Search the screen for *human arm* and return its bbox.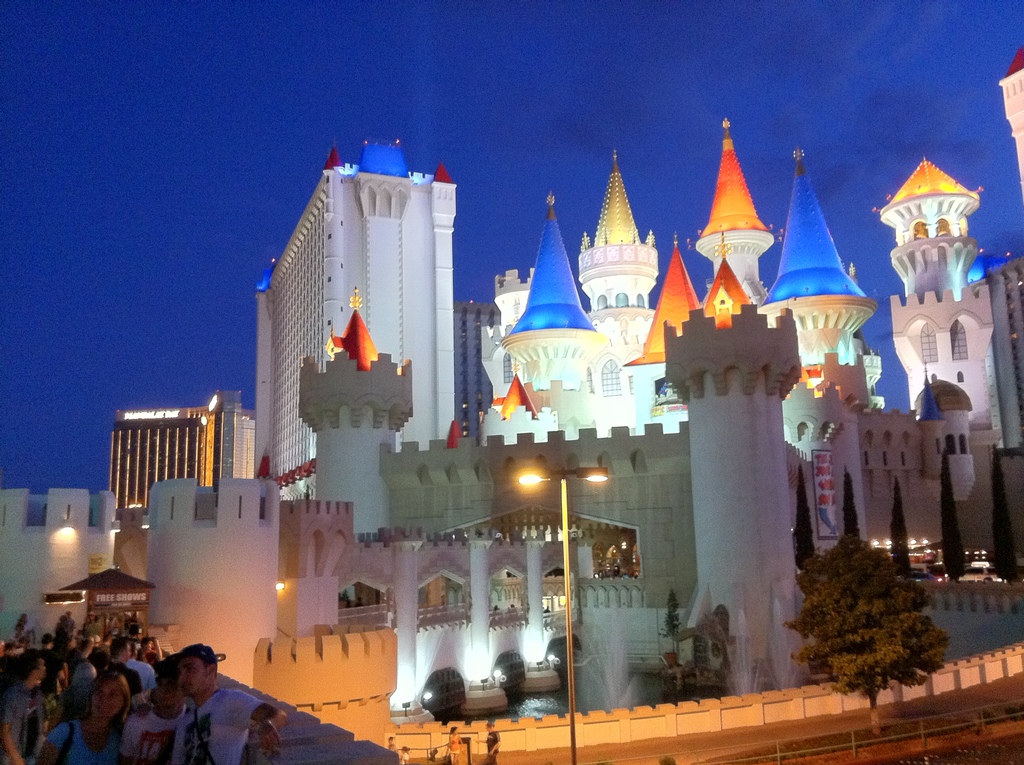
Found: 228 688 290 733.
